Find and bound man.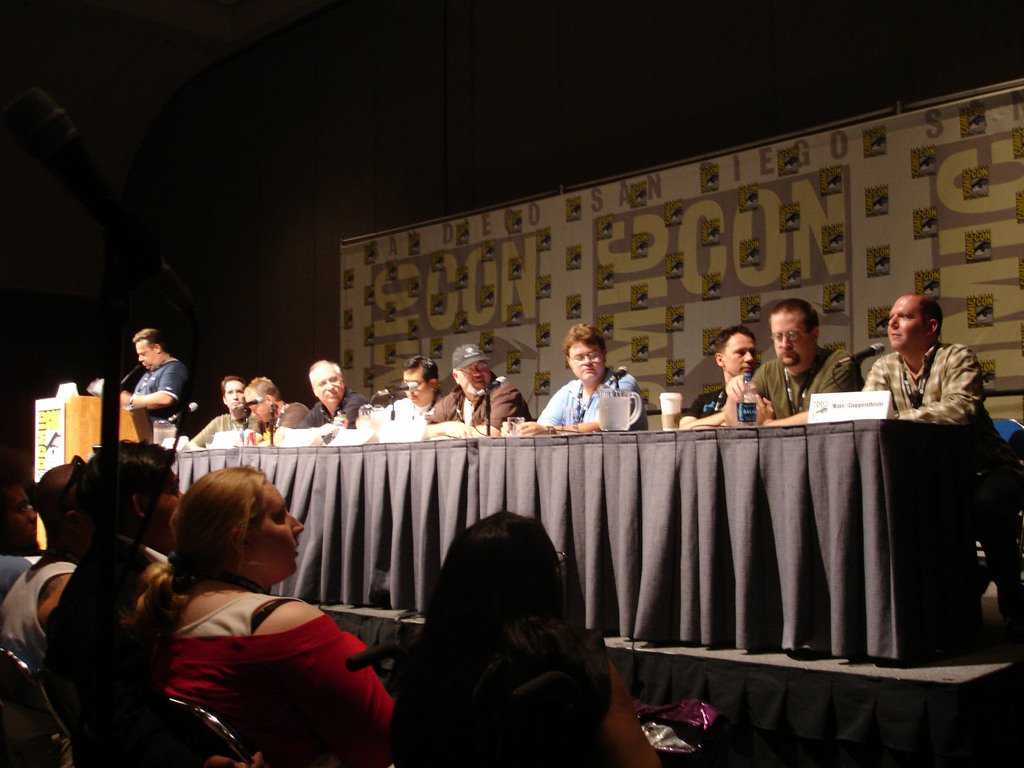
Bound: (385,360,456,425).
